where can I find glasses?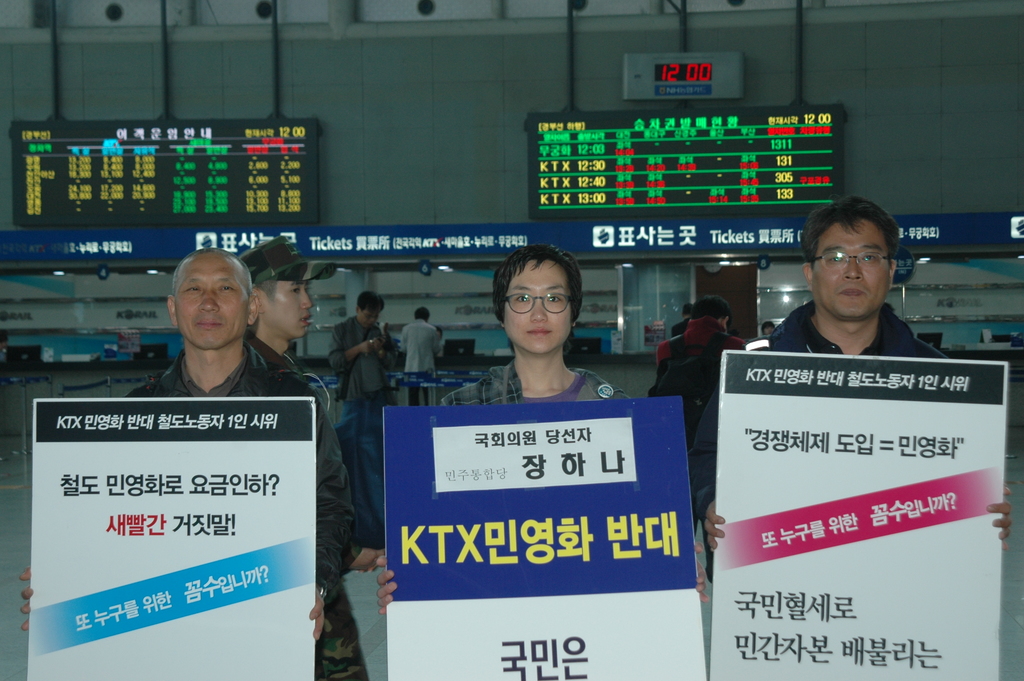
You can find it at box(814, 247, 908, 275).
